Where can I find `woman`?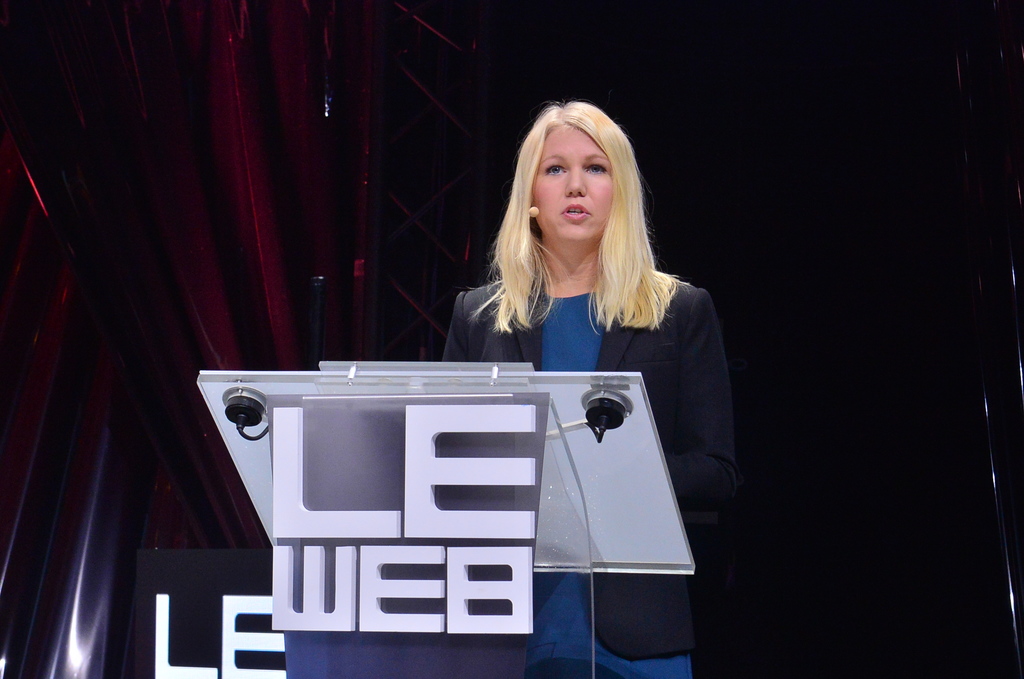
You can find it at (left=426, top=98, right=738, bottom=678).
